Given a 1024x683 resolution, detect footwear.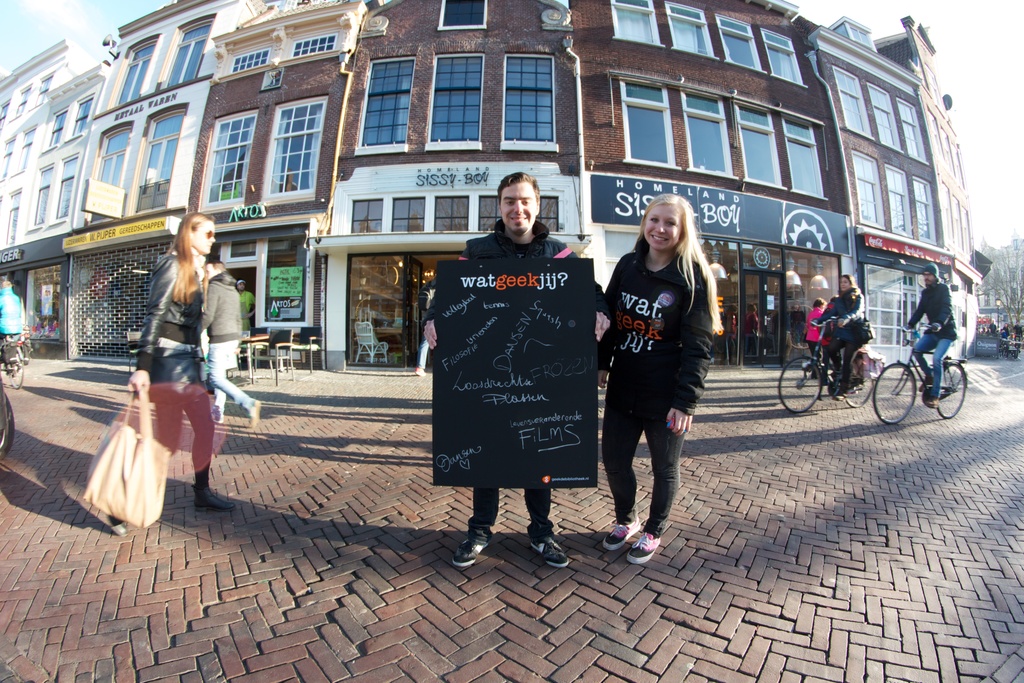
<region>618, 519, 655, 563</region>.
